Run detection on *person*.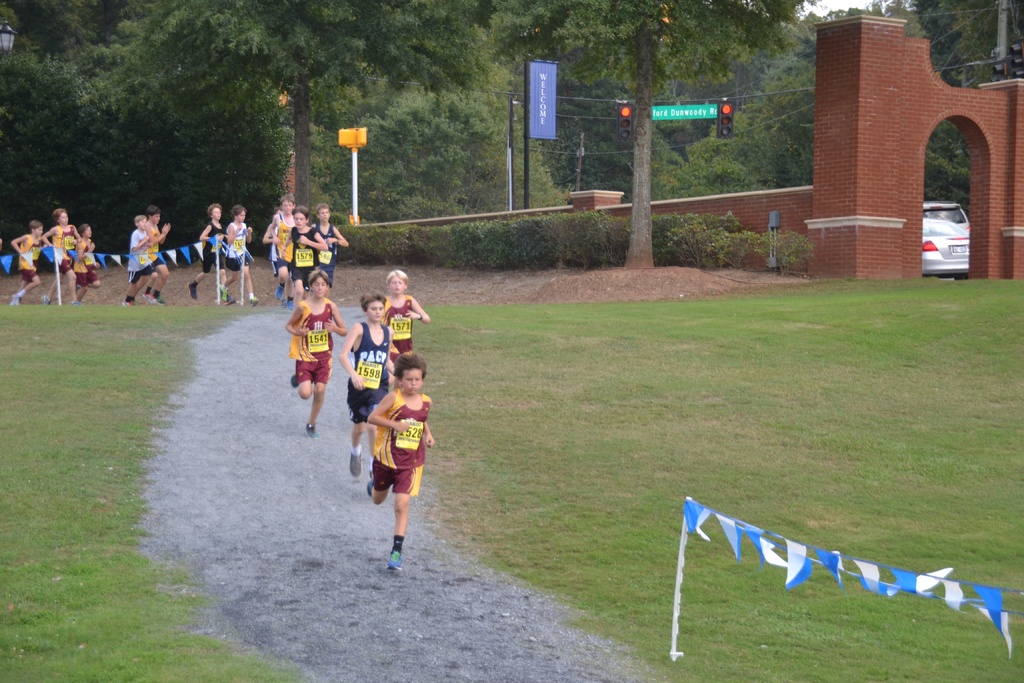
Result: x1=145 y1=206 x2=170 y2=298.
